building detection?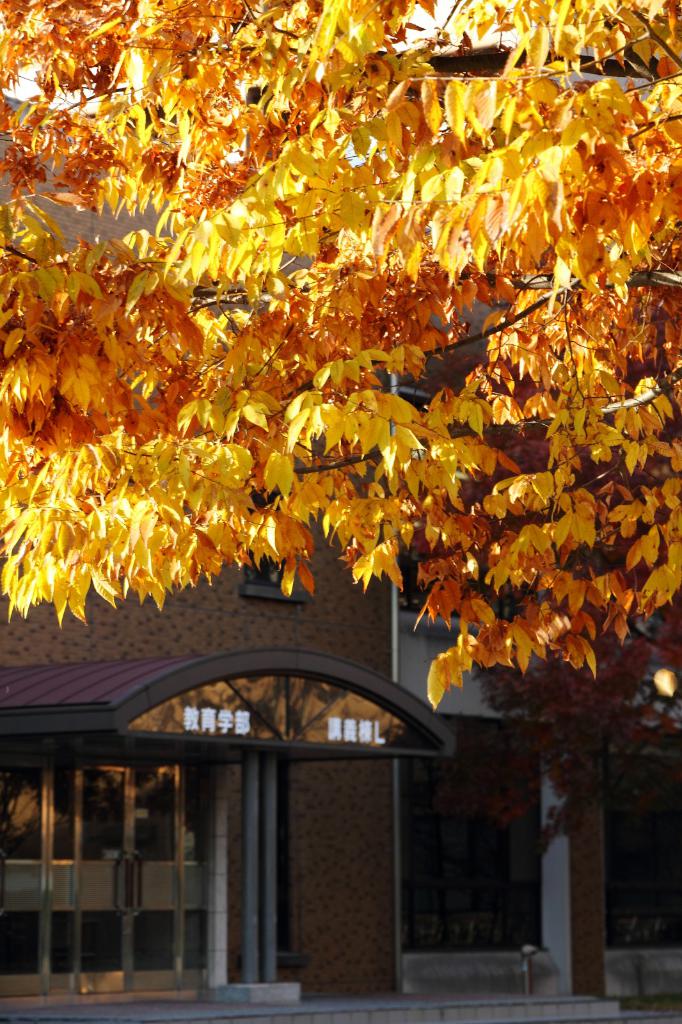
left=0, top=33, right=681, bottom=1007
